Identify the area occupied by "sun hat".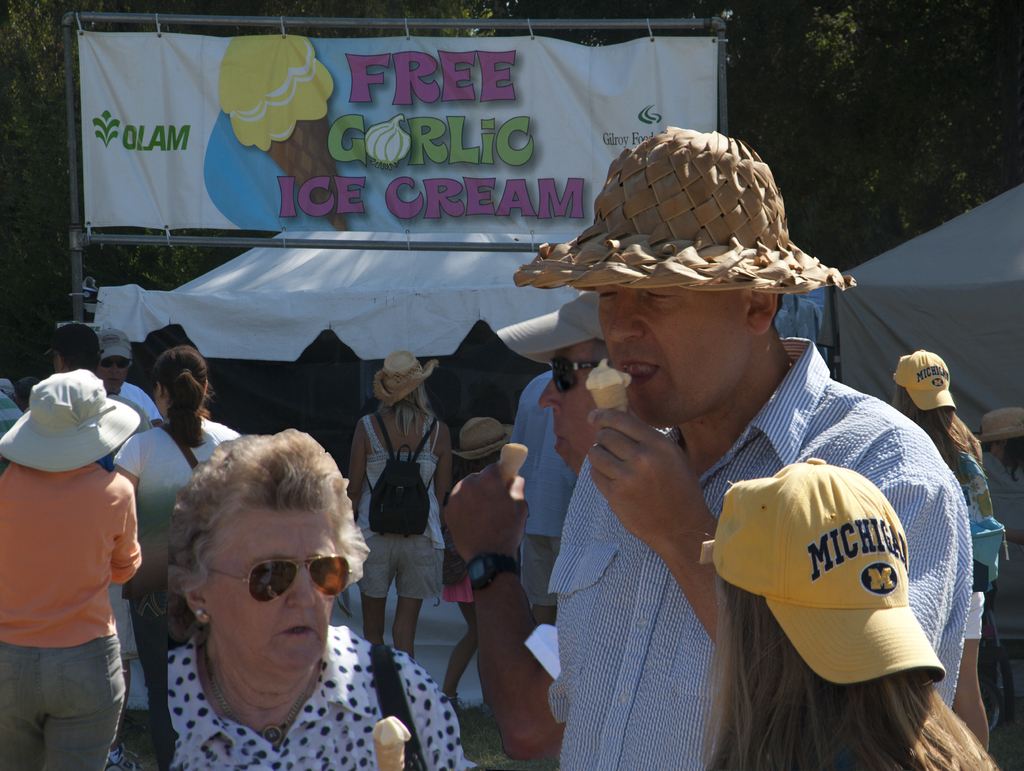
Area: Rect(491, 292, 616, 359).
